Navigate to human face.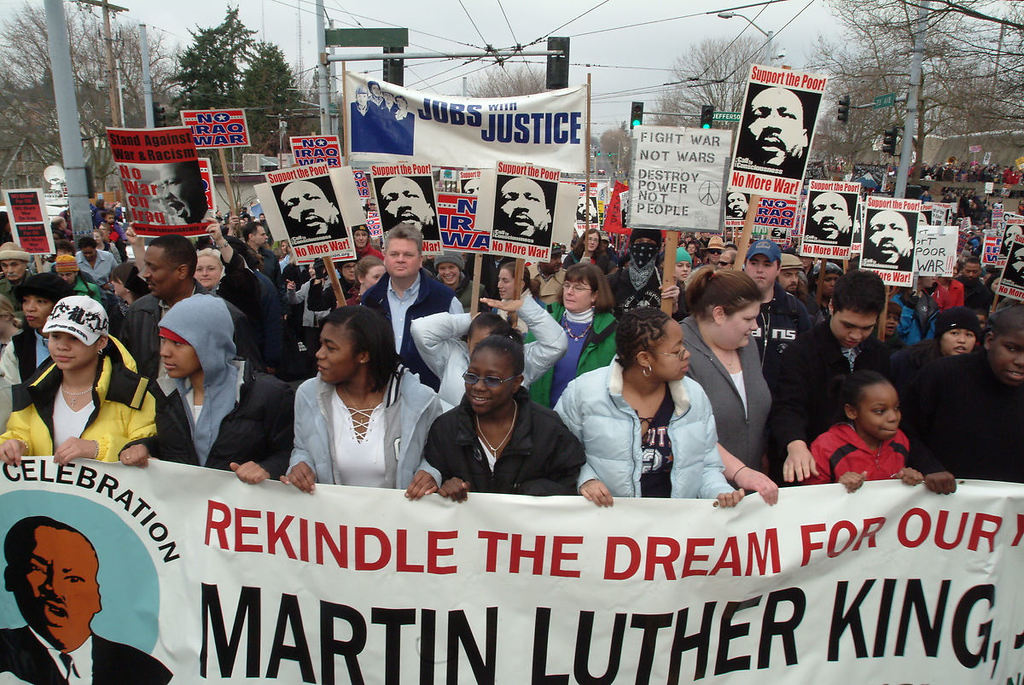
Navigation target: bbox=[57, 269, 75, 283].
